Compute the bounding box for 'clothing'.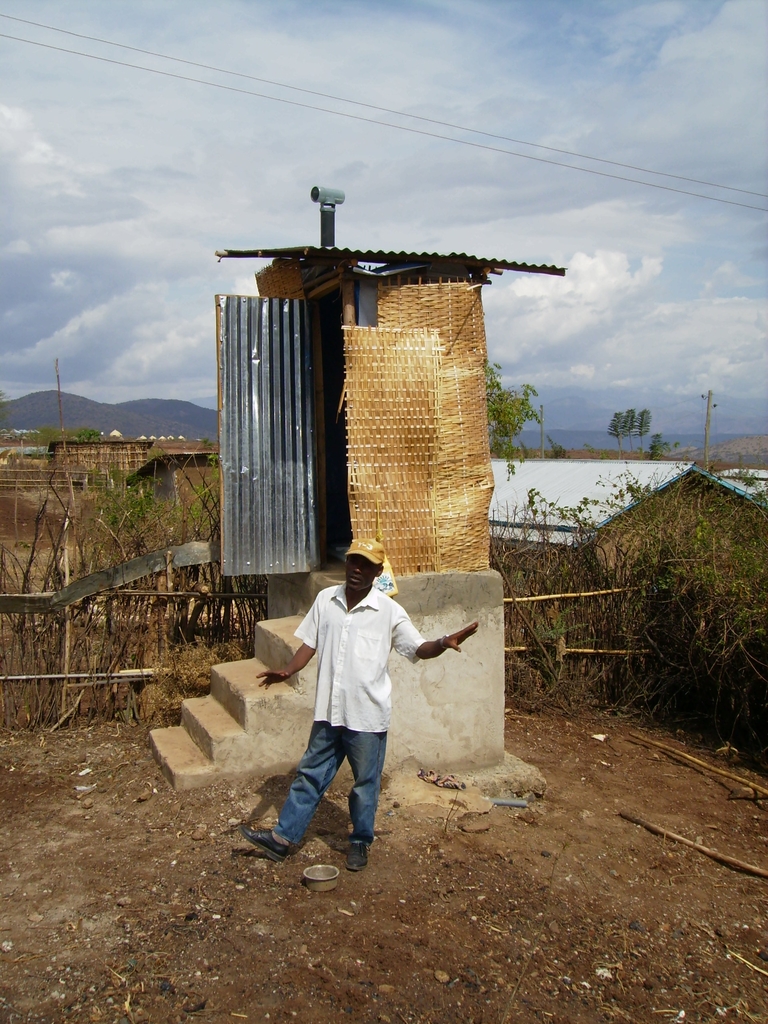
277 579 426 846.
